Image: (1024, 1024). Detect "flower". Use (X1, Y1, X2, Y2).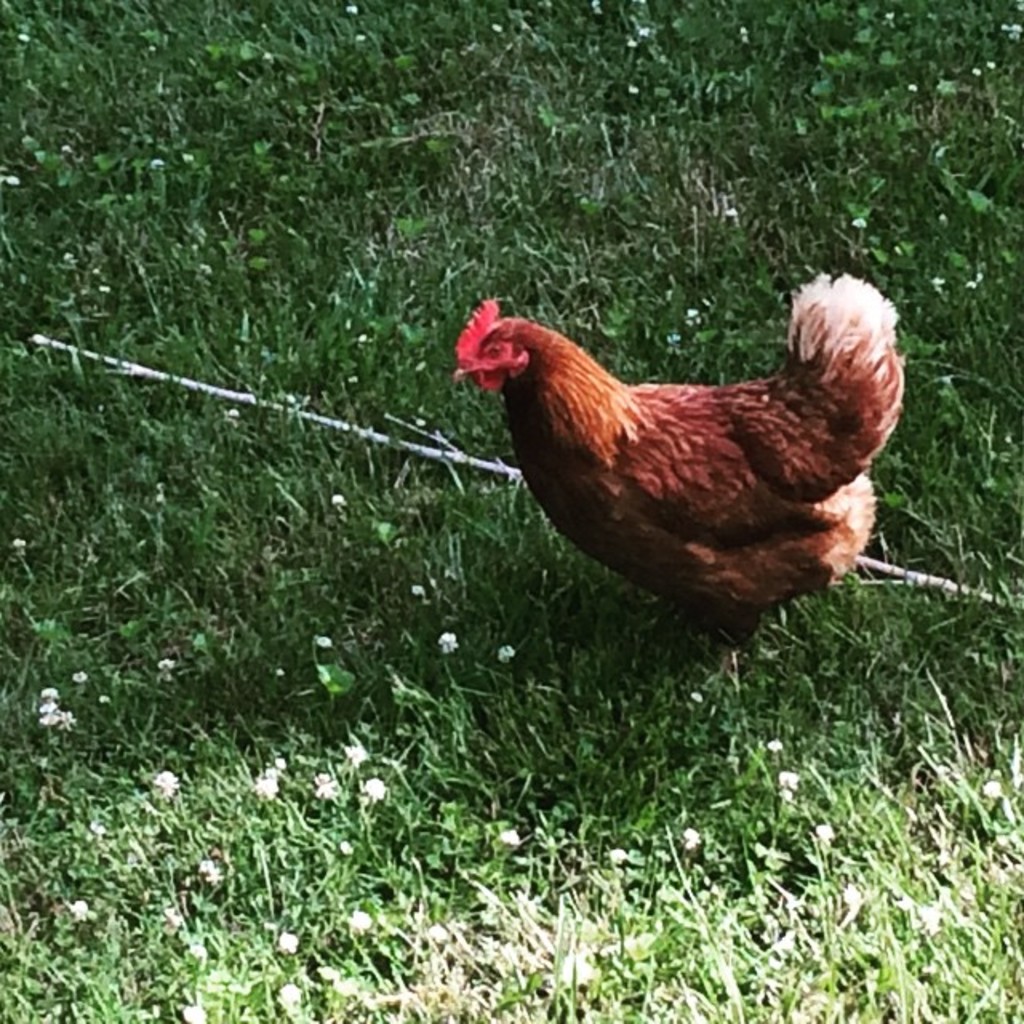
(624, 38, 637, 45).
